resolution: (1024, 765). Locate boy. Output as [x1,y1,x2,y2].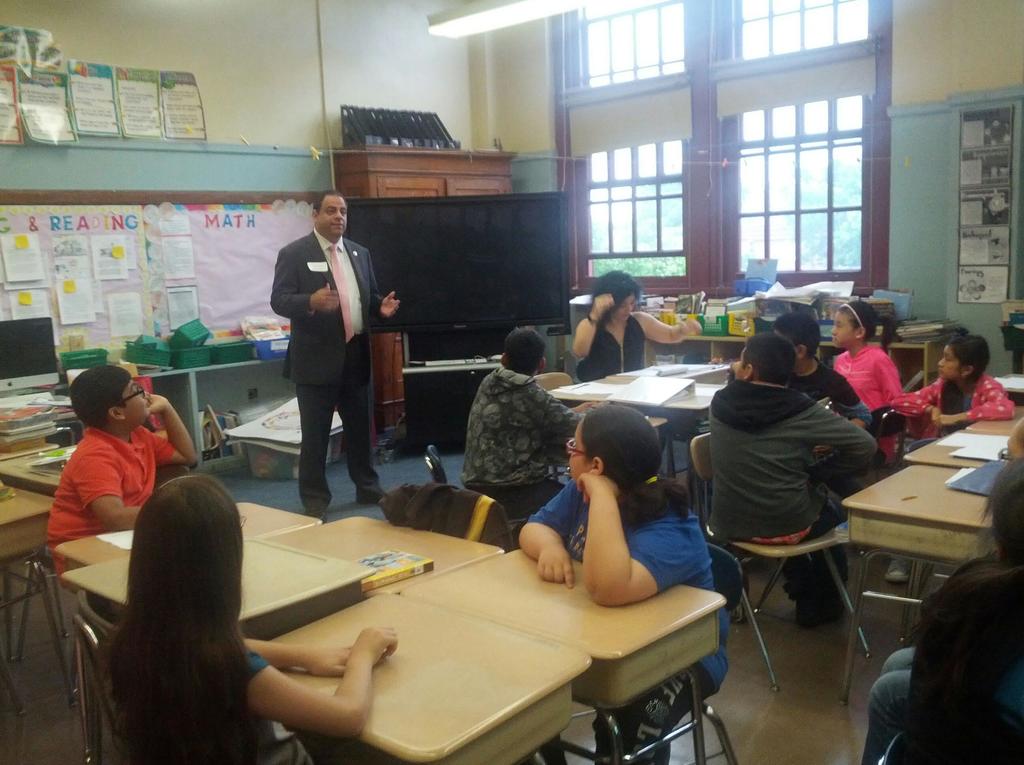
[728,312,872,454].
